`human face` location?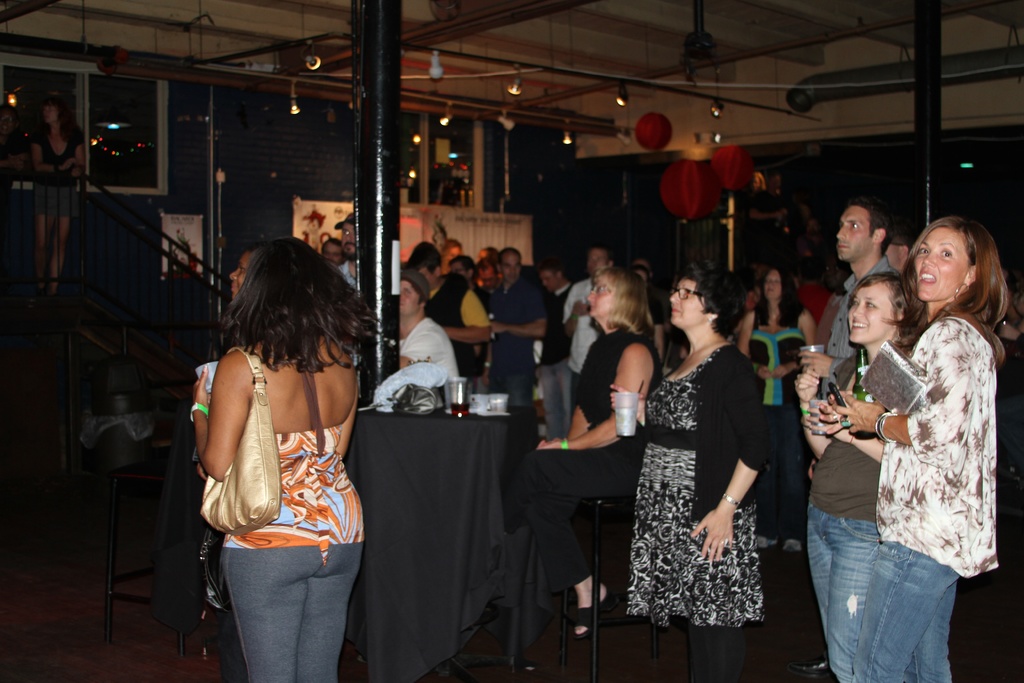
bbox(847, 284, 891, 341)
